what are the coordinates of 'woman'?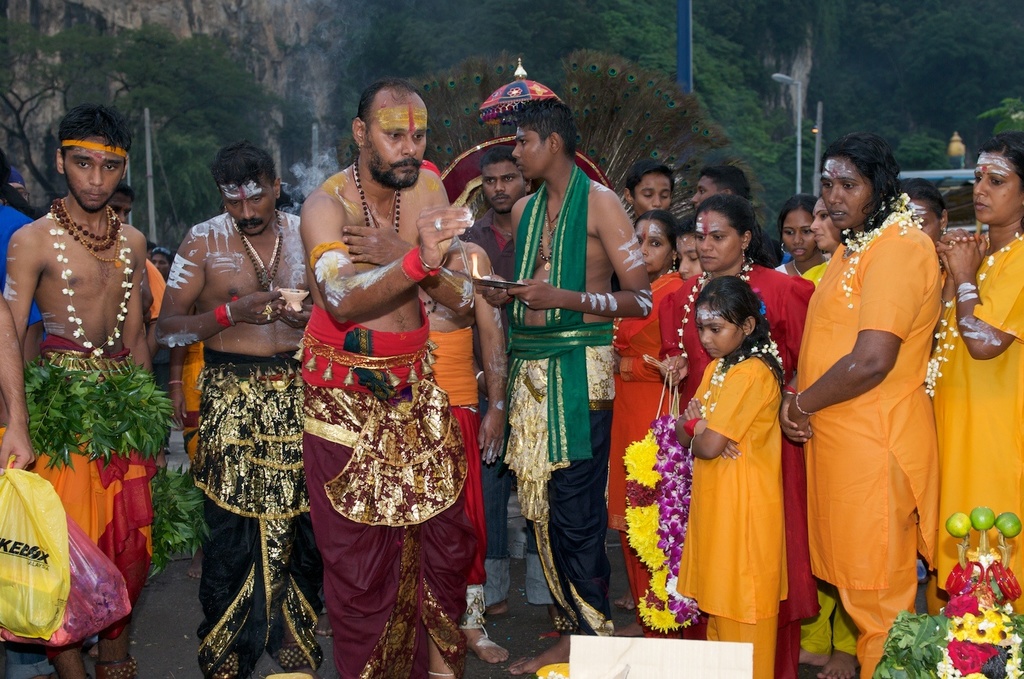
bbox=(768, 193, 834, 278).
